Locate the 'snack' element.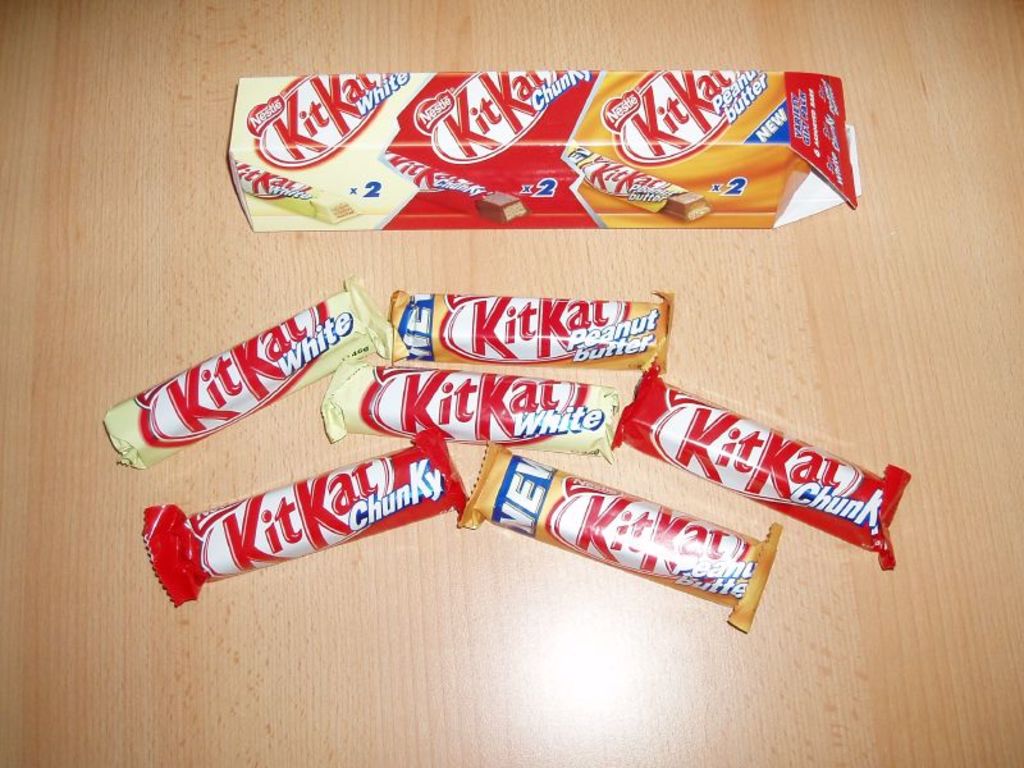
Element bbox: left=145, top=425, right=480, bottom=612.
